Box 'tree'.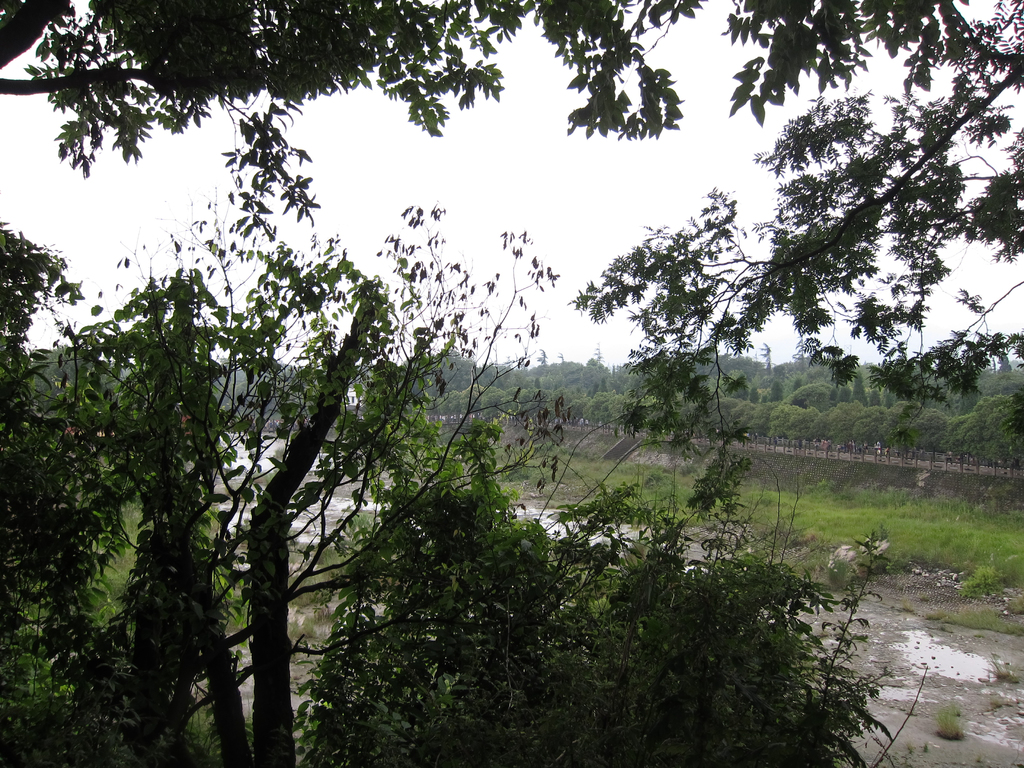
locate(700, 355, 762, 432).
